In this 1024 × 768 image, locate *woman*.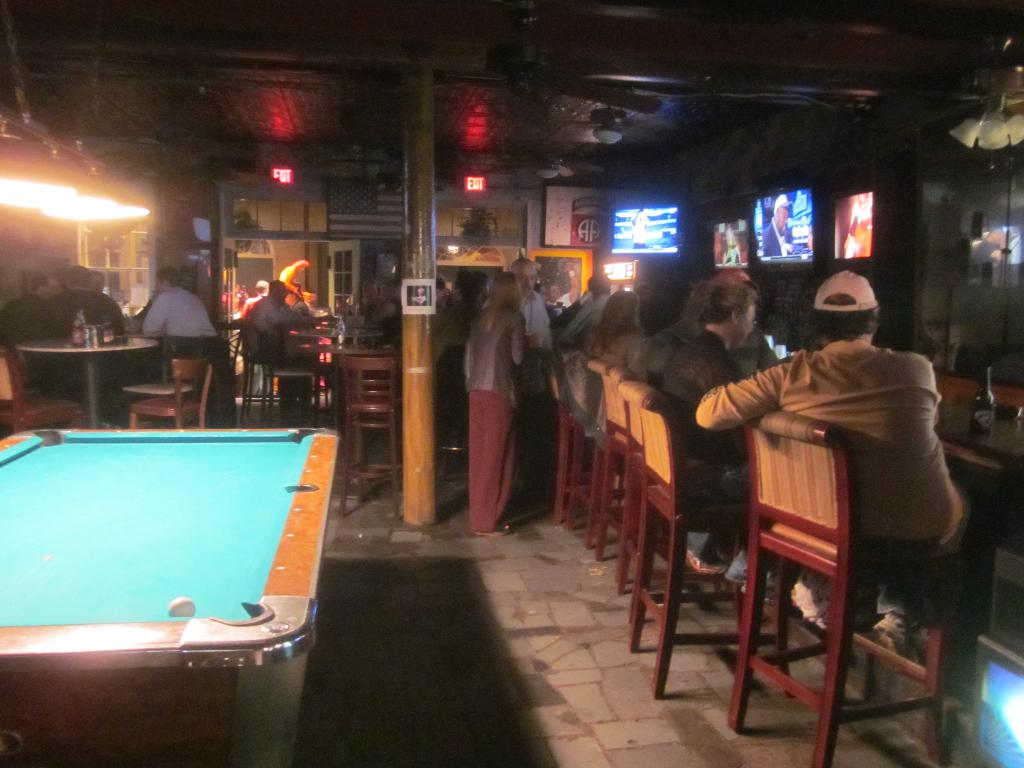
Bounding box: Rect(582, 291, 646, 369).
